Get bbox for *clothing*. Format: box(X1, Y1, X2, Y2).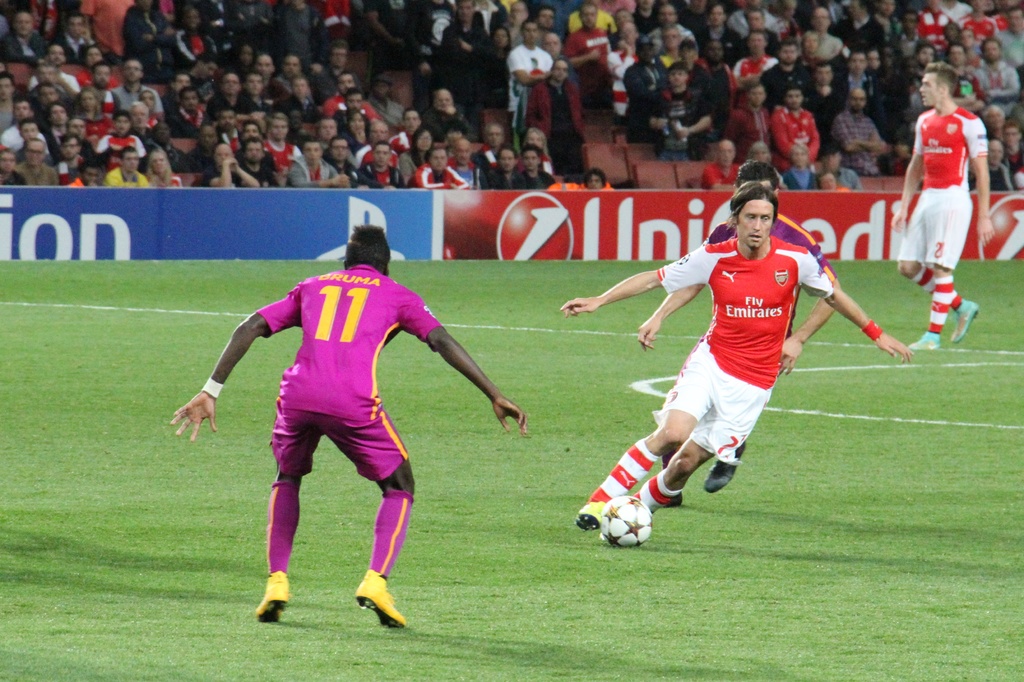
box(519, 166, 556, 190).
